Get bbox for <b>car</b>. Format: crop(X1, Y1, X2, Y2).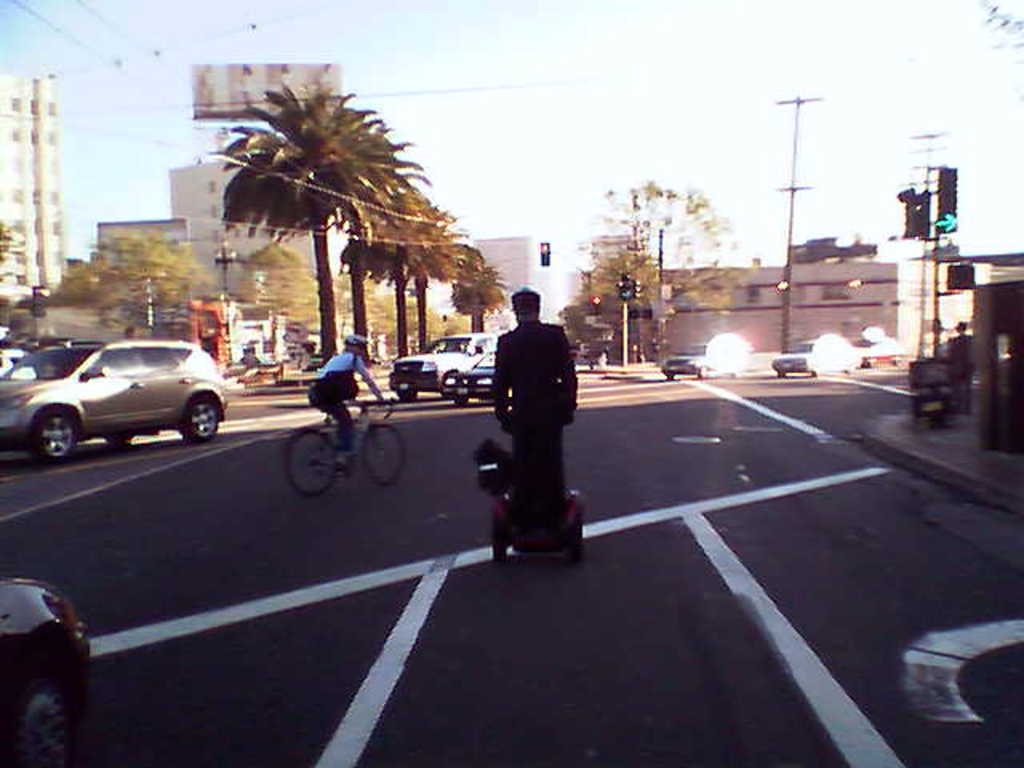
crop(387, 328, 499, 400).
